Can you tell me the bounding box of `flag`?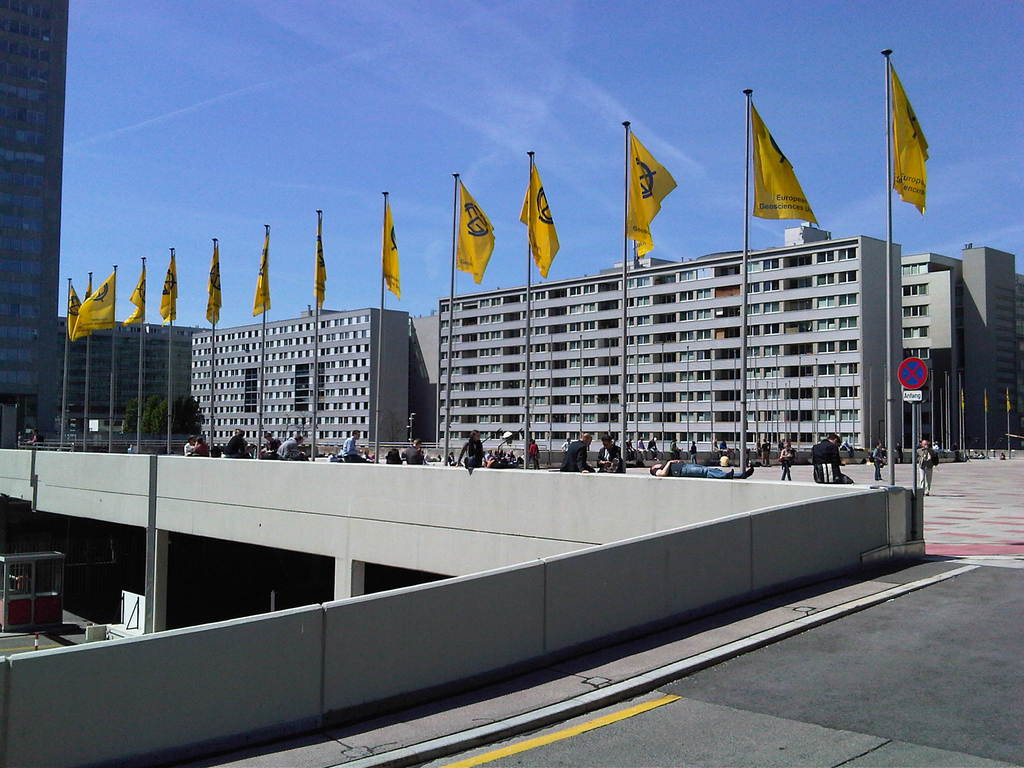
l=157, t=256, r=181, b=319.
